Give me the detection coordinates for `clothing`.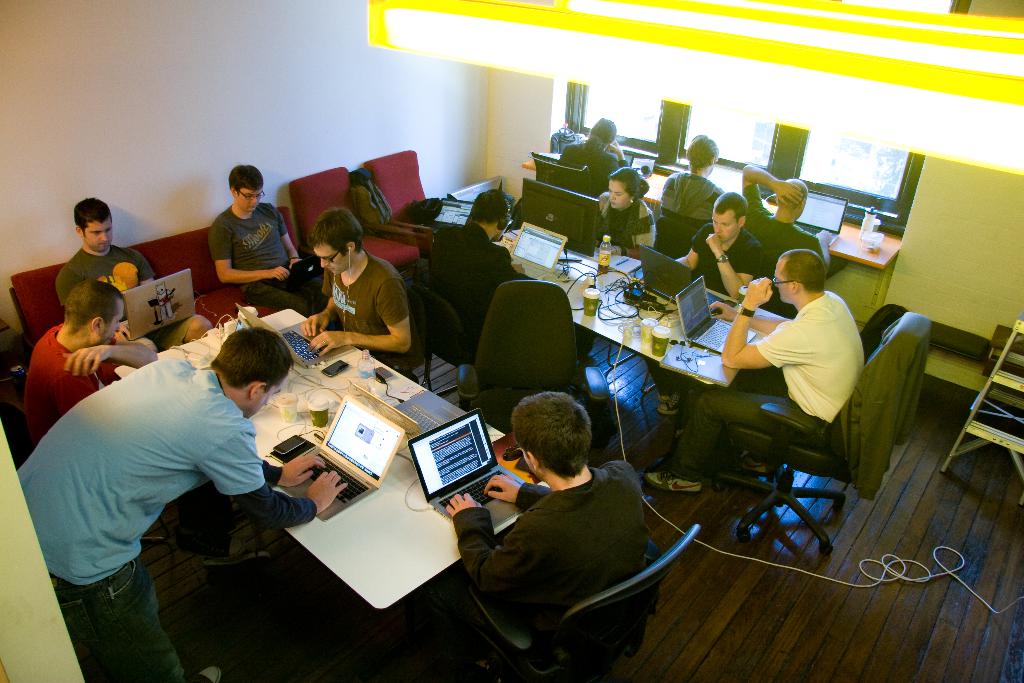
(left=601, top=195, right=657, bottom=262).
